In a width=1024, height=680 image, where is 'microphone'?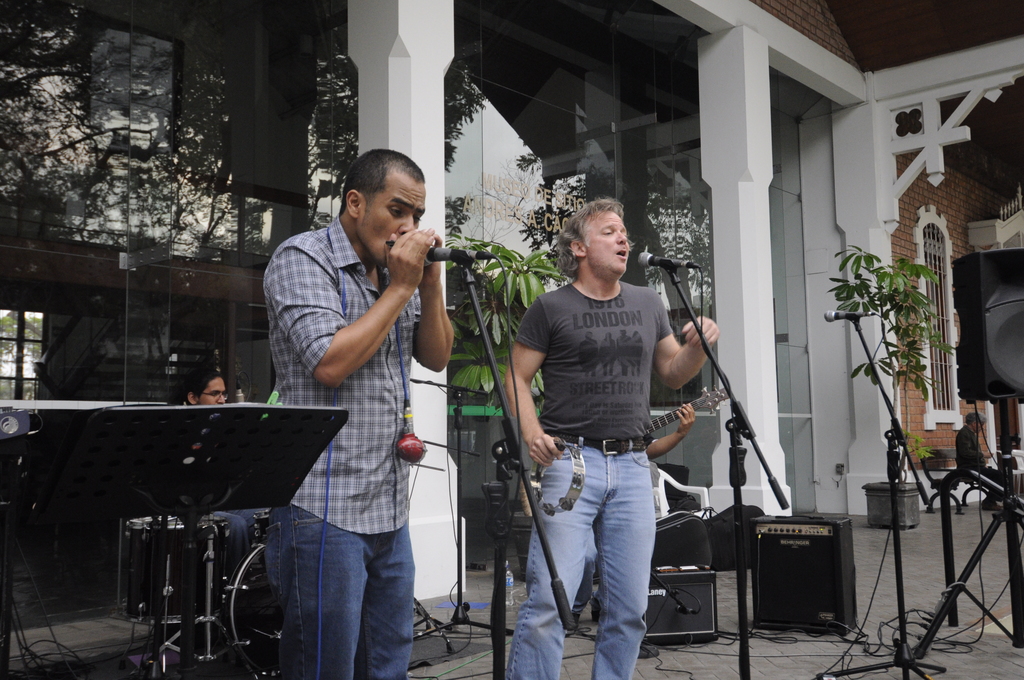
(left=428, top=248, right=470, bottom=259).
